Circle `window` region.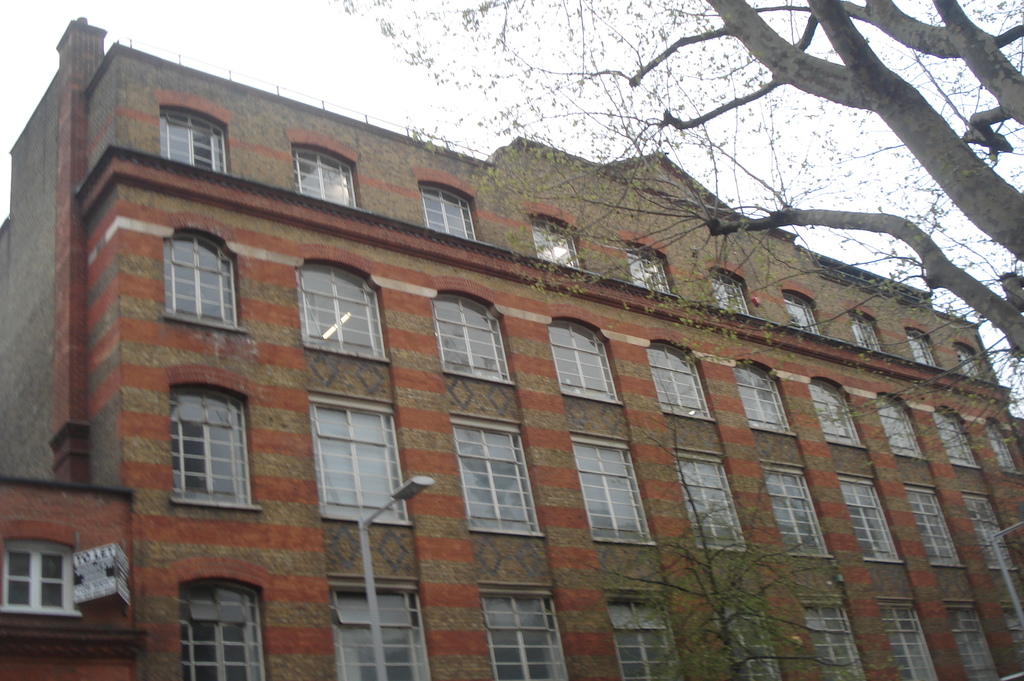
Region: <region>945, 602, 998, 680</region>.
